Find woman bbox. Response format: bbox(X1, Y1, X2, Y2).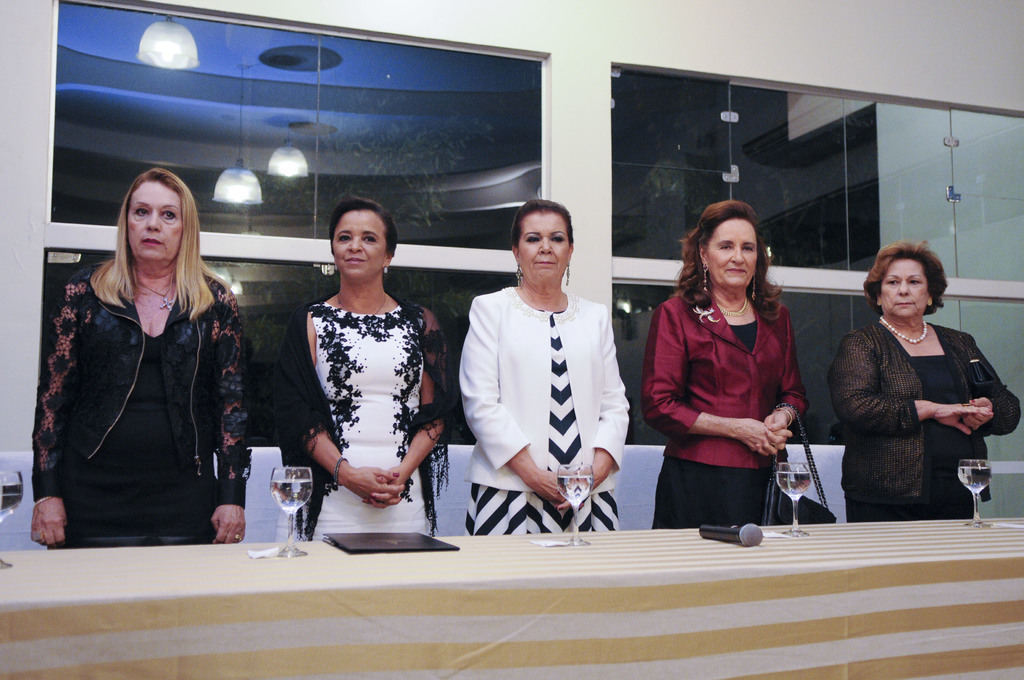
bbox(458, 198, 632, 535).
